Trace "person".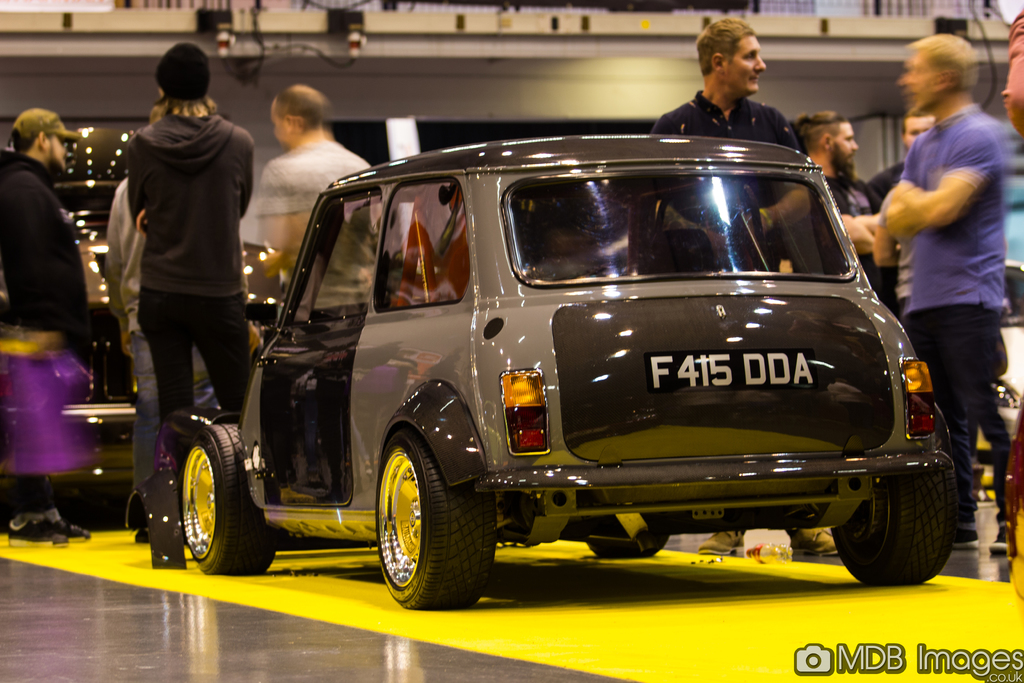
Traced to left=132, top=45, right=255, bottom=549.
